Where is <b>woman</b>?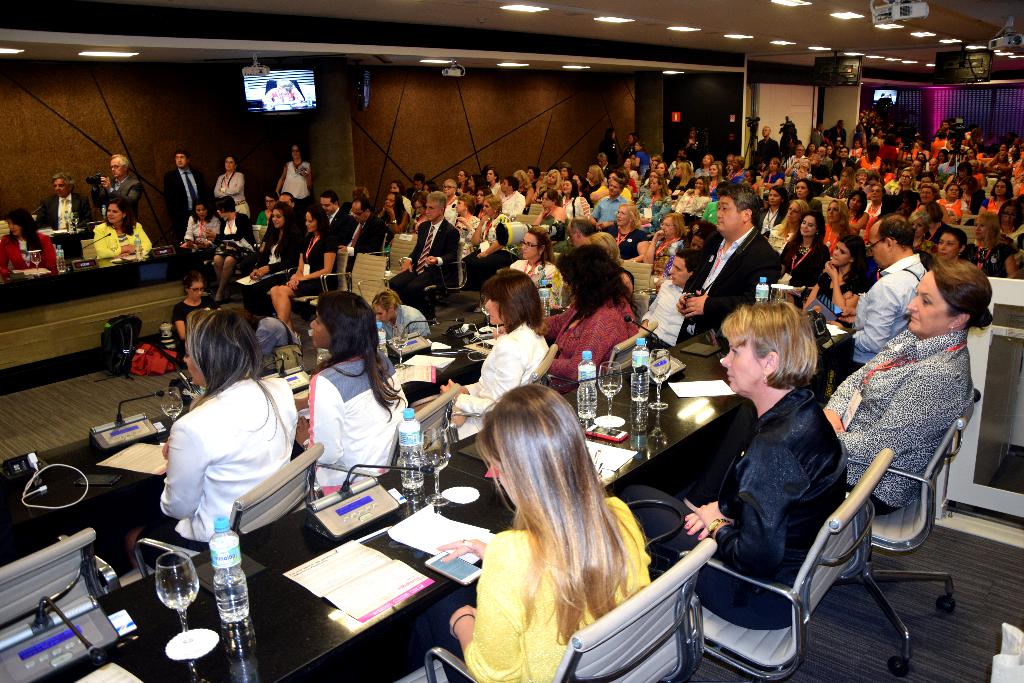
668:159:701:188.
